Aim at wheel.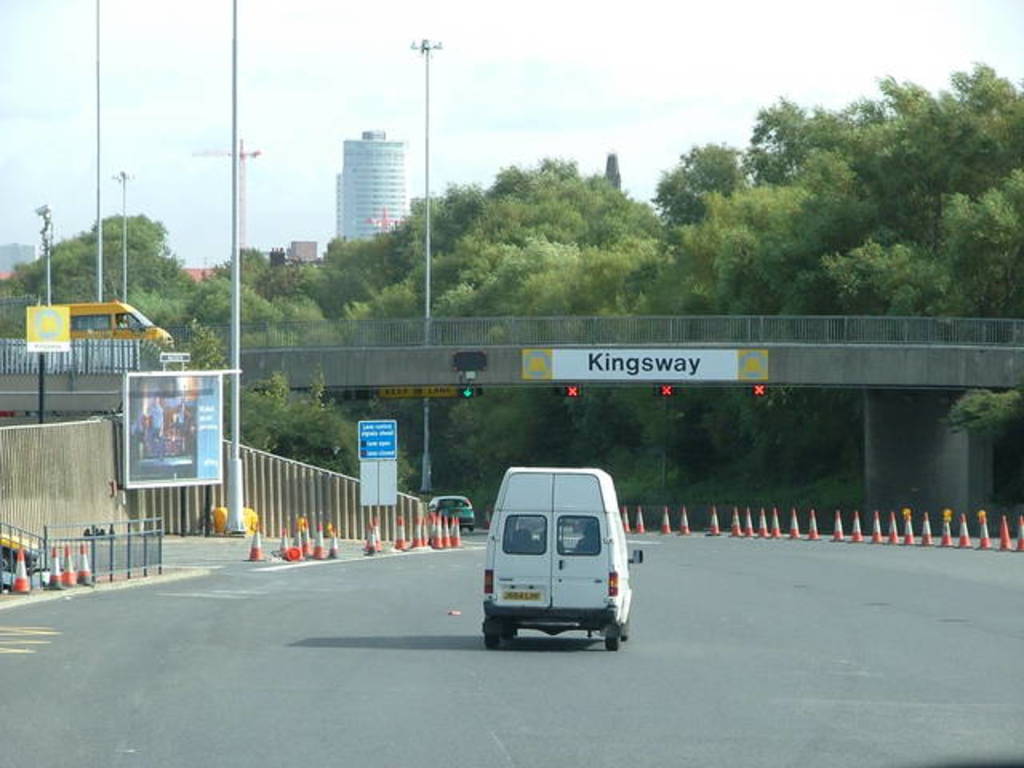
Aimed at x1=619, y1=618, x2=629, y2=640.
